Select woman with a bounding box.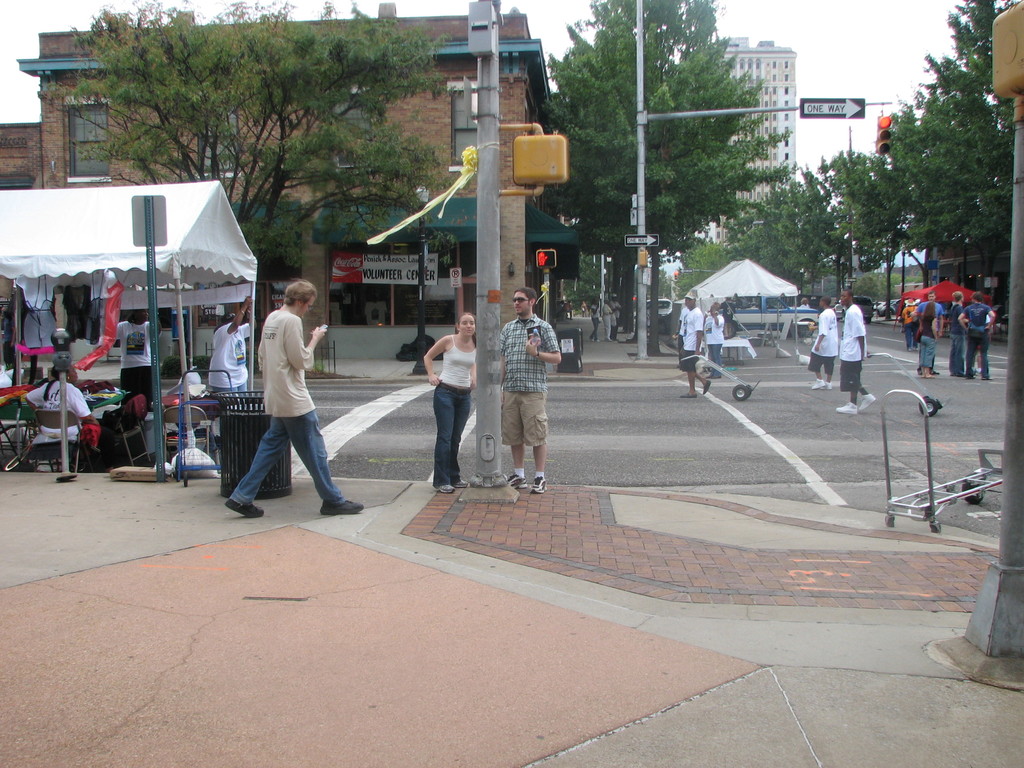
(424, 314, 476, 491).
